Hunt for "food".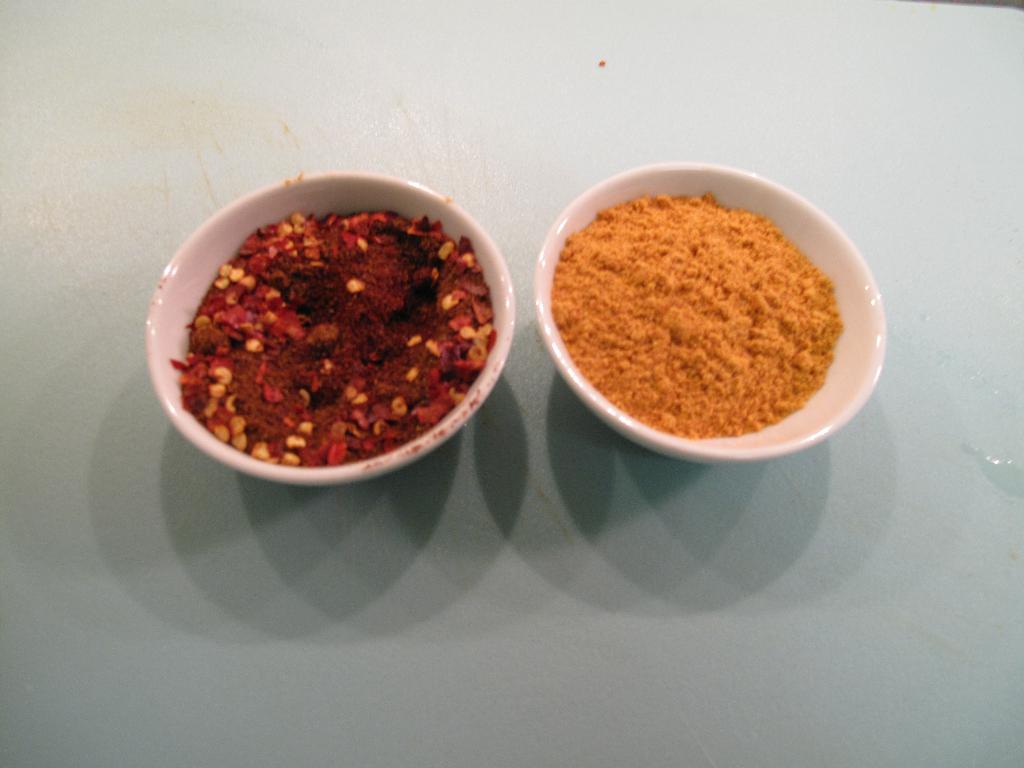
Hunted down at bbox=(551, 193, 847, 439).
